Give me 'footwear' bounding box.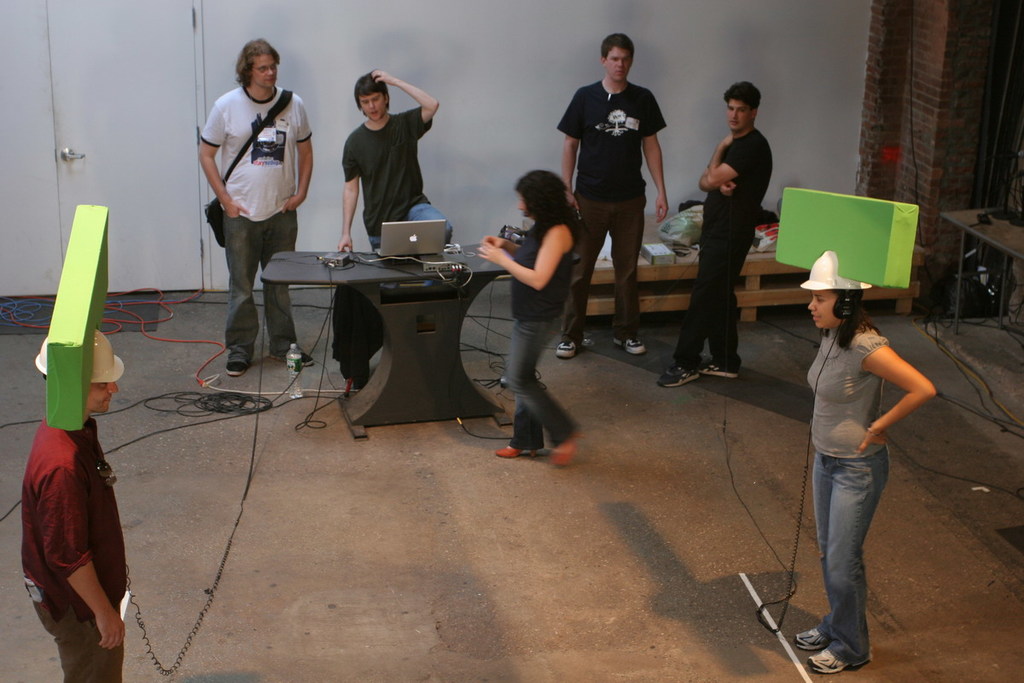
701:358:739:379.
